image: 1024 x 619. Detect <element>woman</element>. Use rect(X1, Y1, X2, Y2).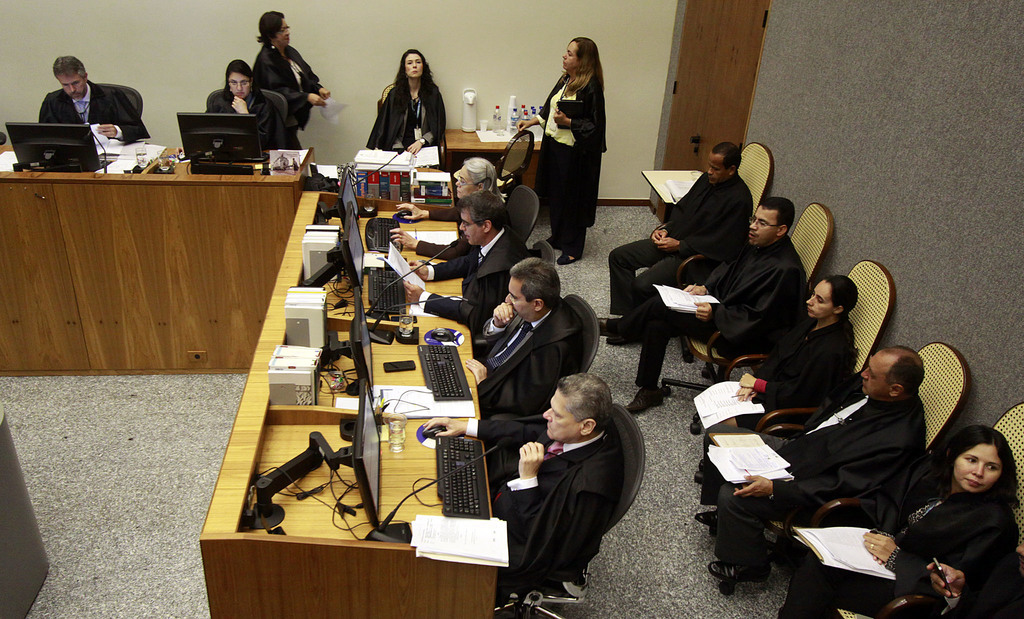
rect(517, 35, 607, 266).
